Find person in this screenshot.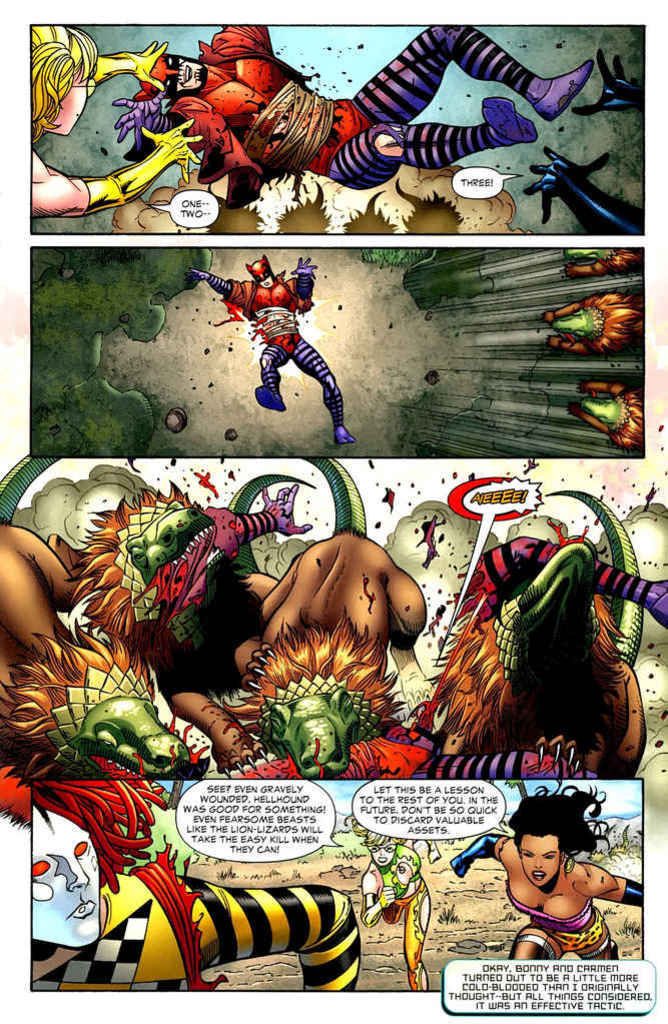
The bounding box for person is (29, 22, 199, 224).
